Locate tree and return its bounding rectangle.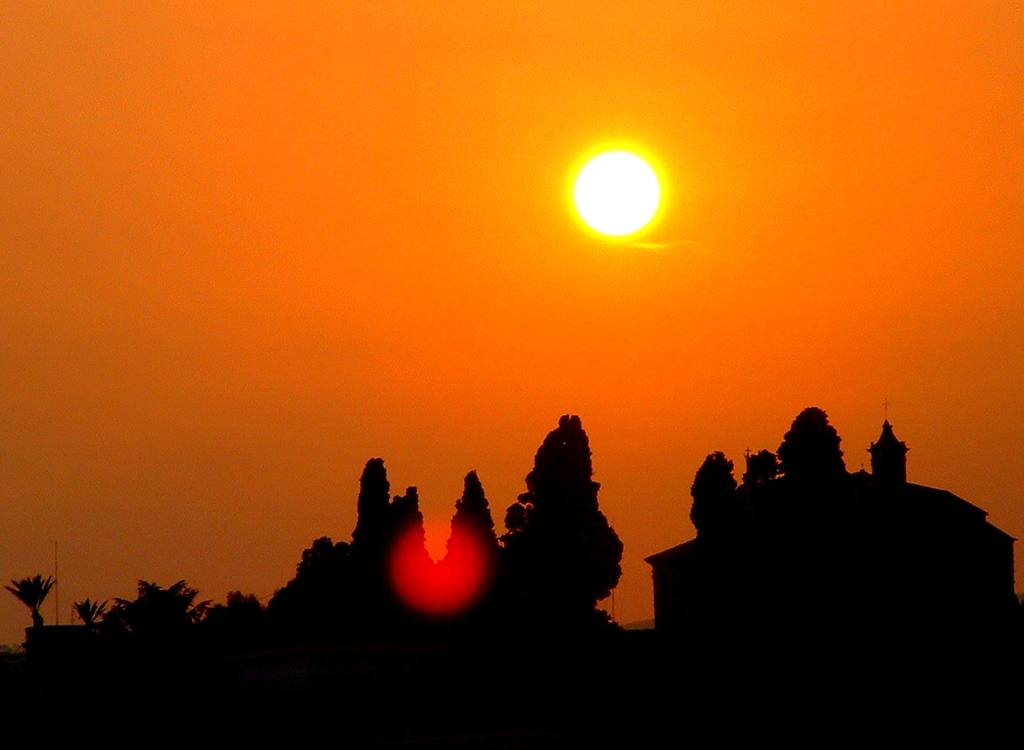
<bbox>778, 404, 848, 553</bbox>.
